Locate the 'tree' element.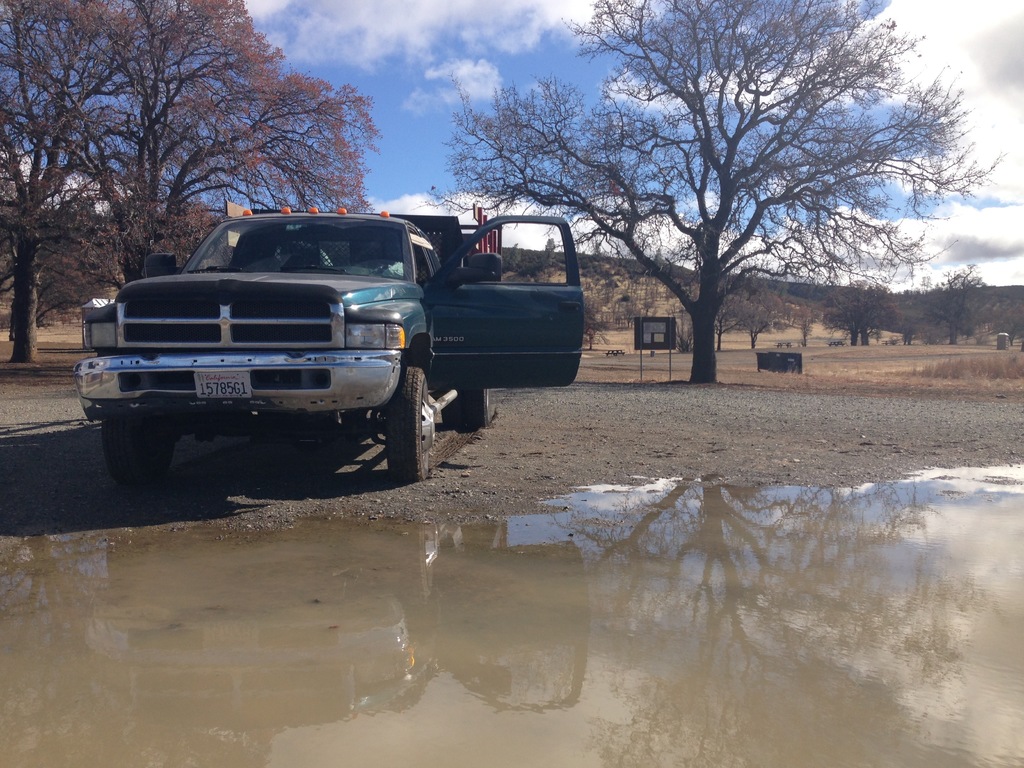
Element bbox: l=738, t=278, r=773, b=364.
